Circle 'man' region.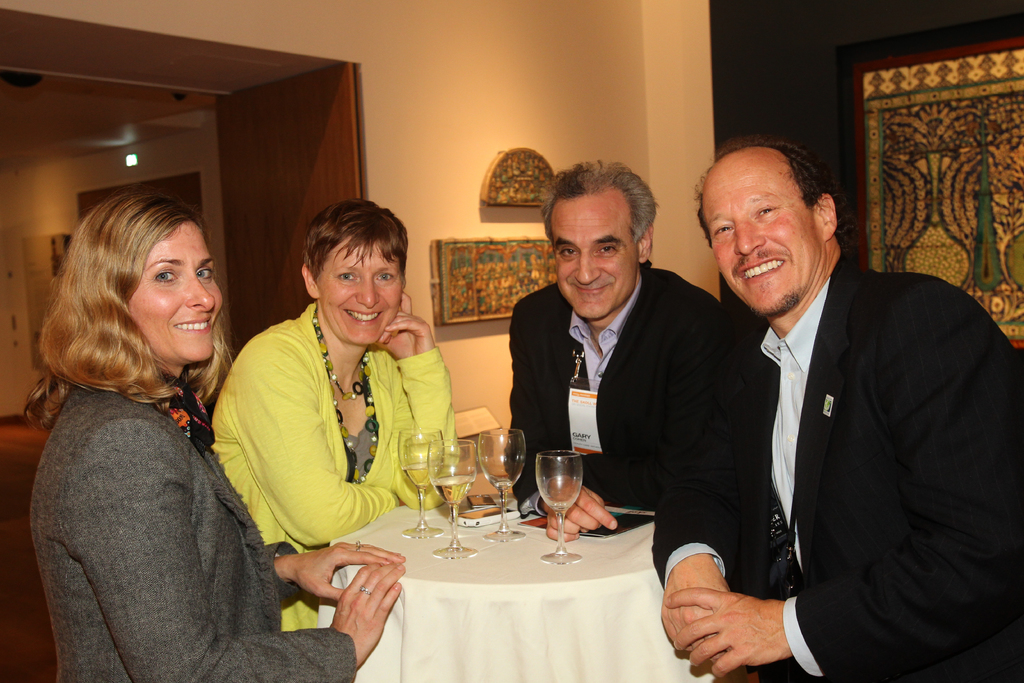
Region: 501,149,728,539.
